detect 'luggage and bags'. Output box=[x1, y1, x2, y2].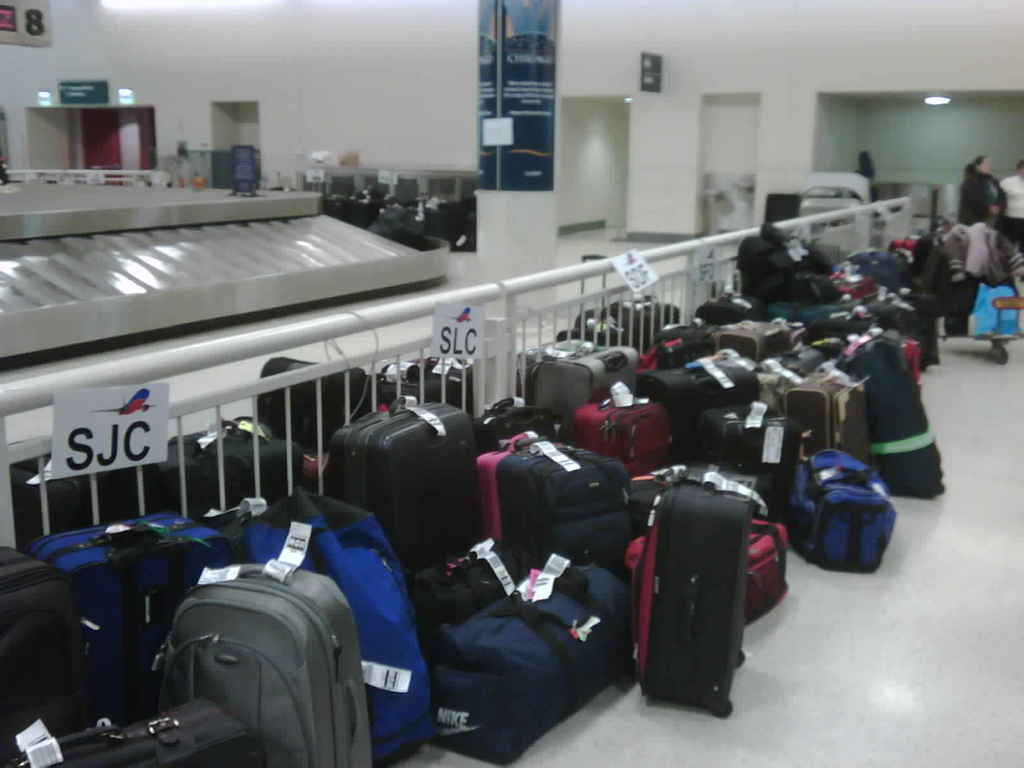
box=[566, 385, 678, 472].
